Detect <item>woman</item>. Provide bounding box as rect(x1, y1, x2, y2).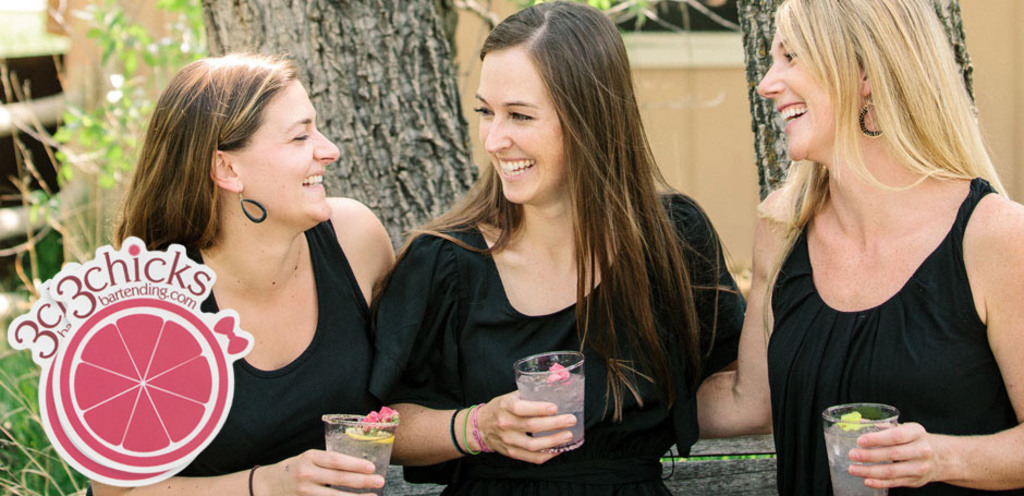
rect(75, 49, 405, 484).
